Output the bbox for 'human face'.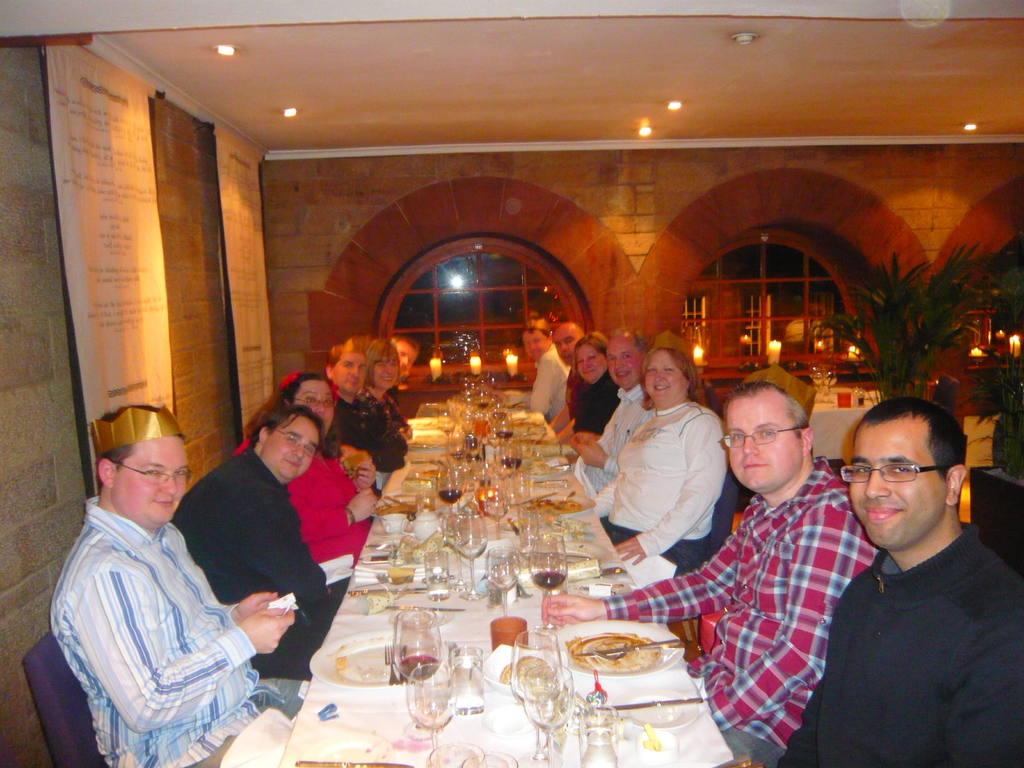
646:352:684:404.
